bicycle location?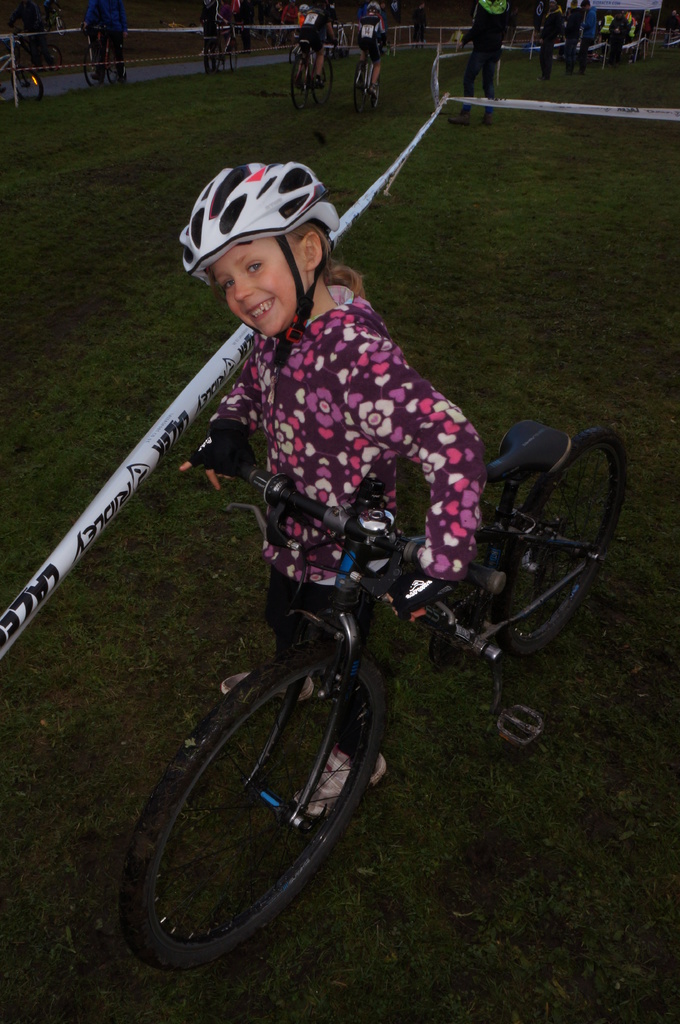
83:384:604:959
